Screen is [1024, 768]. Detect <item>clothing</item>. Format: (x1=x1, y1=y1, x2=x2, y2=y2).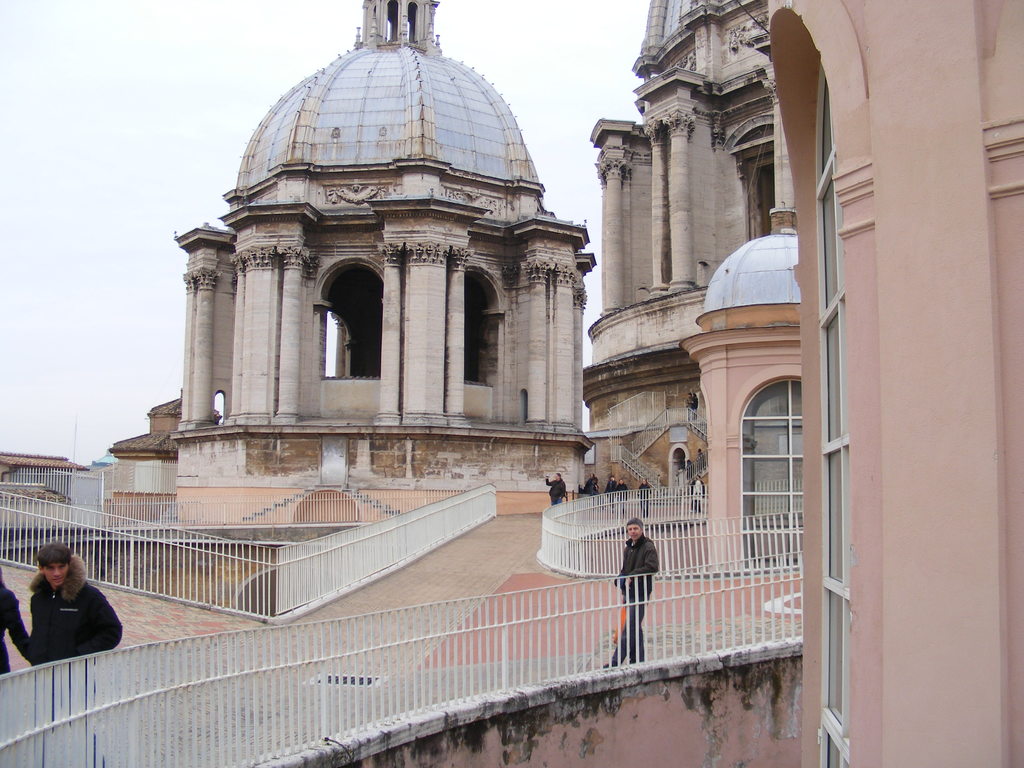
(x1=690, y1=479, x2=703, y2=511).
